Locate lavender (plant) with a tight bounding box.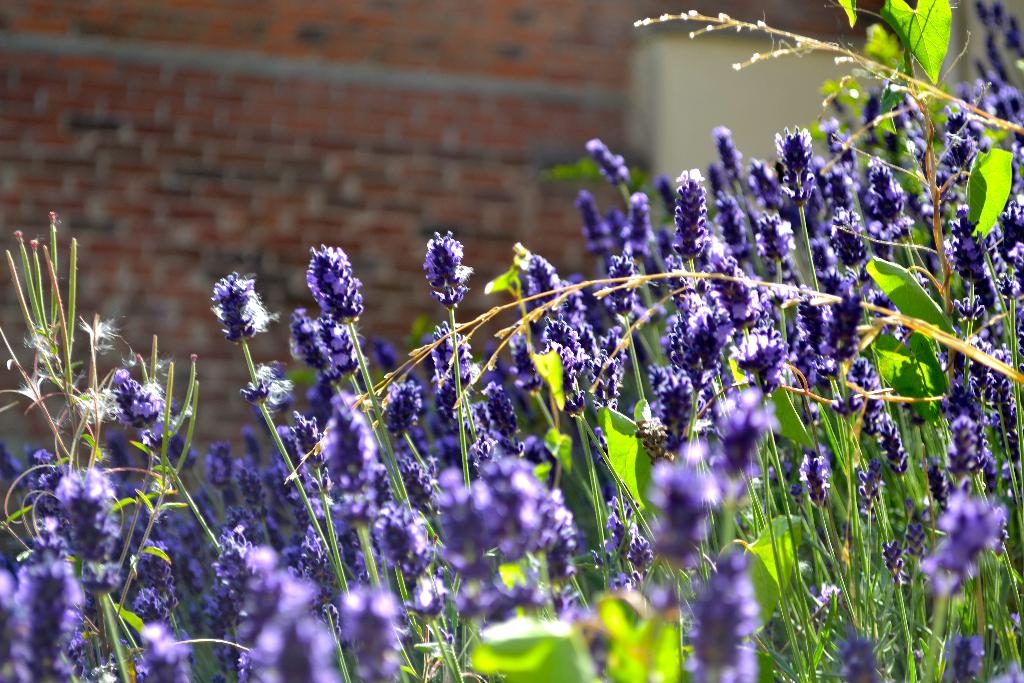
[x1=584, y1=142, x2=643, y2=233].
